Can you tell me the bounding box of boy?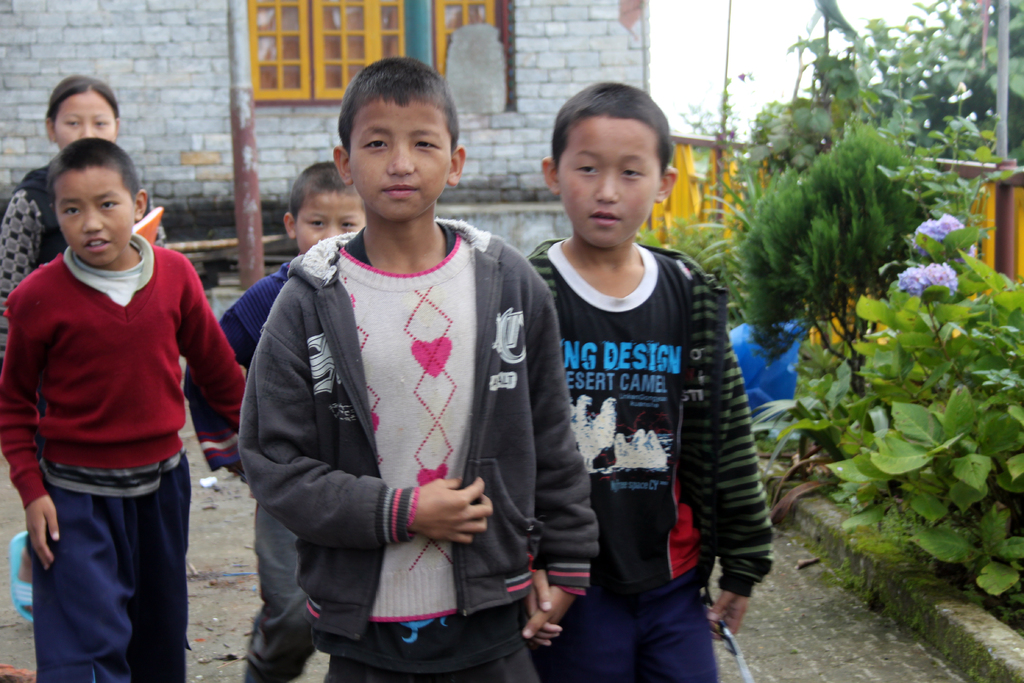
<bbox>0, 140, 248, 682</bbox>.
